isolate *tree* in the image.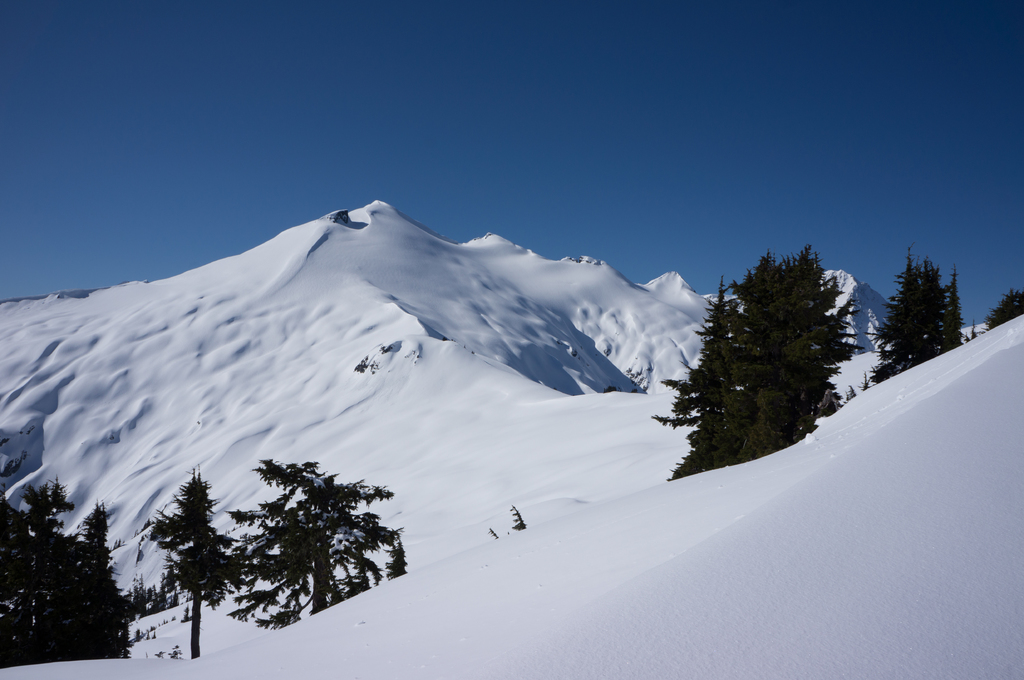
Isolated region: [left=858, top=243, right=959, bottom=377].
